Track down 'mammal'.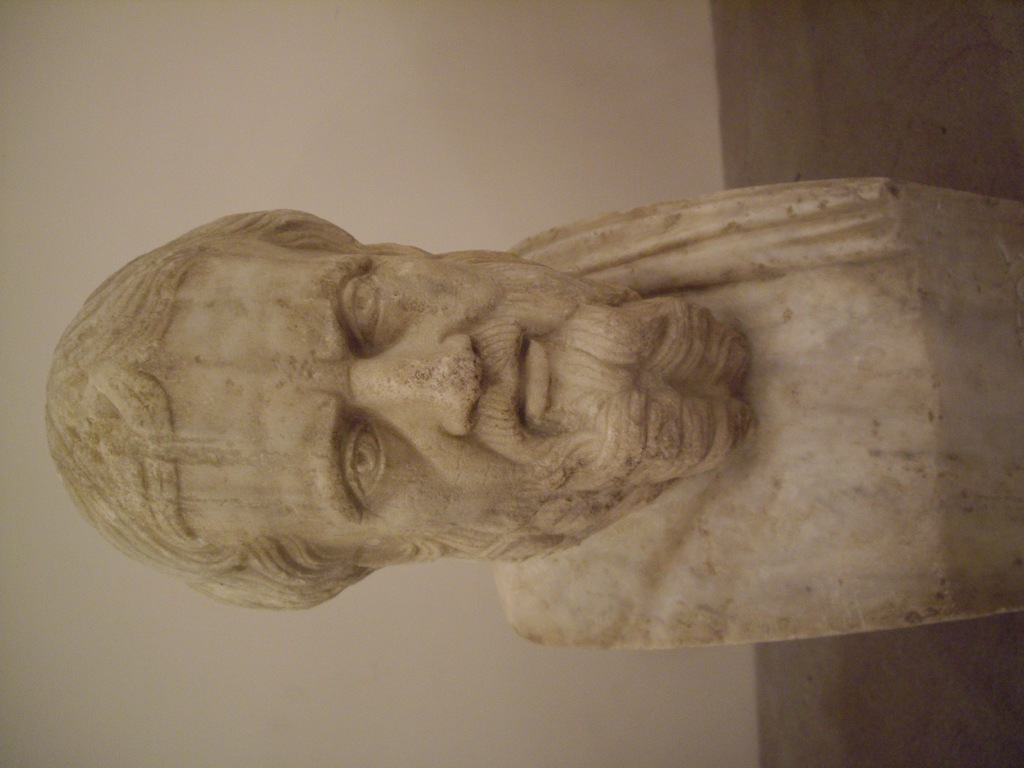
Tracked to [x1=19, y1=179, x2=1000, y2=598].
